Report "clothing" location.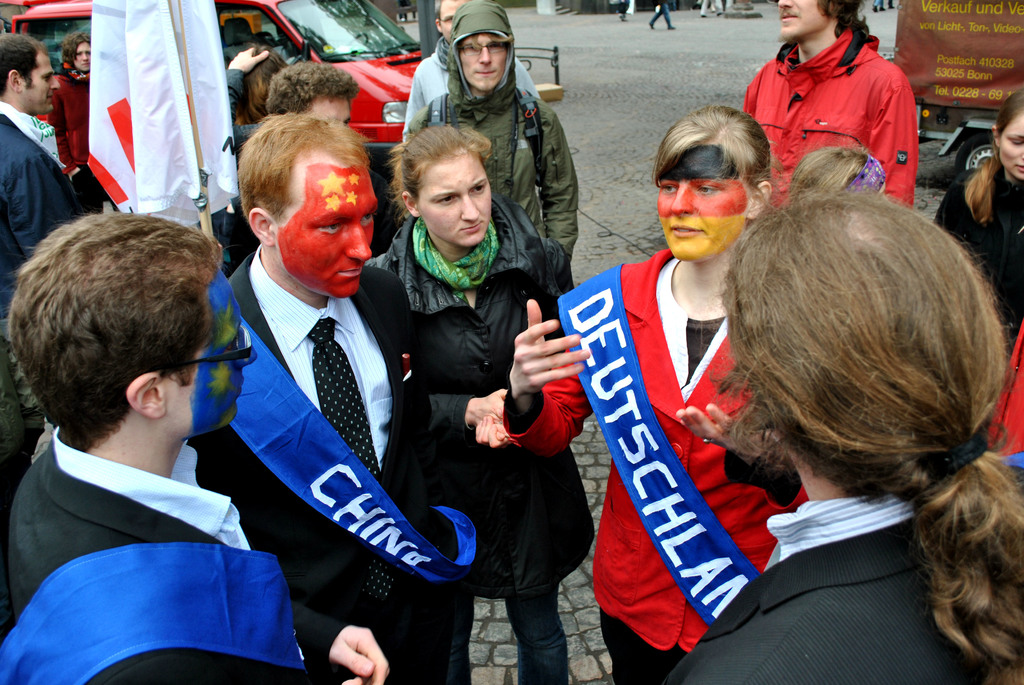
Report: rect(566, 217, 778, 664).
